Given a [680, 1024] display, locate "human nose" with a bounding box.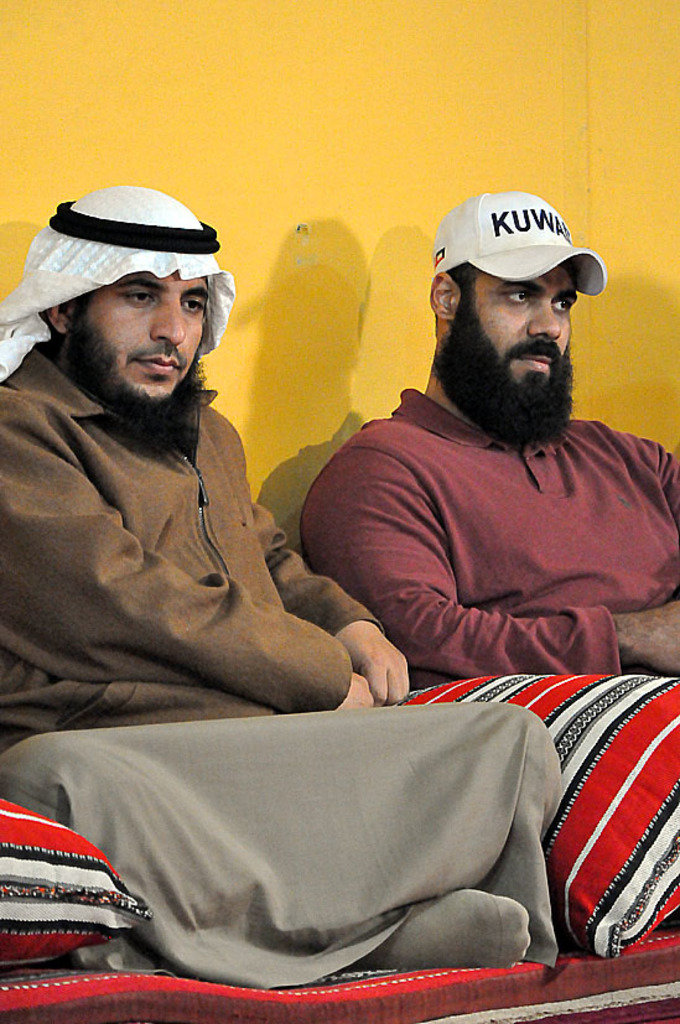
Located: <box>524,297,565,347</box>.
